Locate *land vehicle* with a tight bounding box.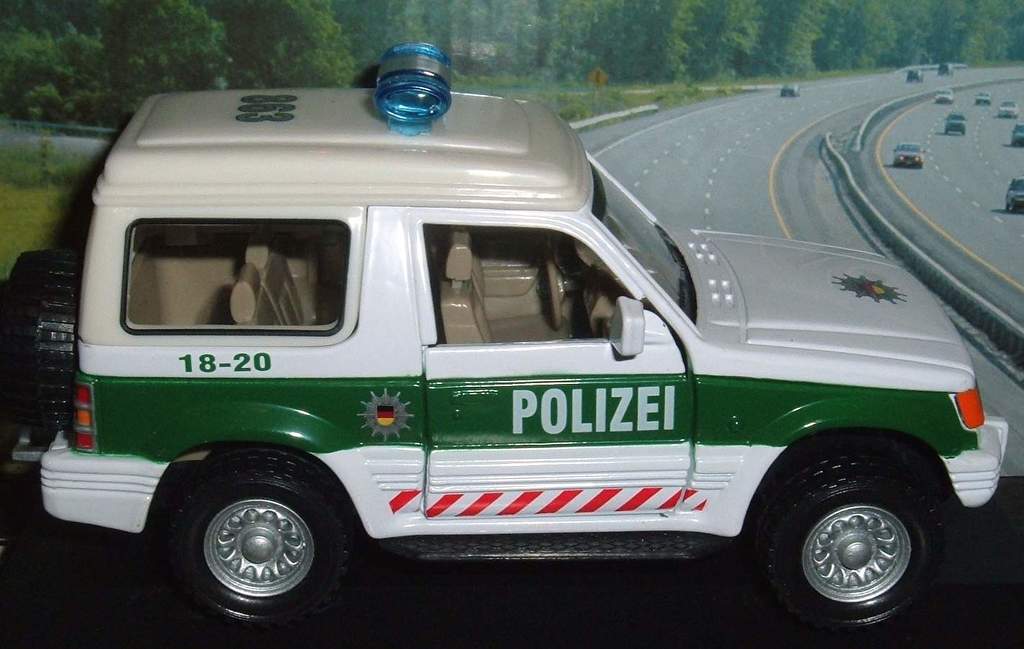
1012, 117, 1020, 149.
